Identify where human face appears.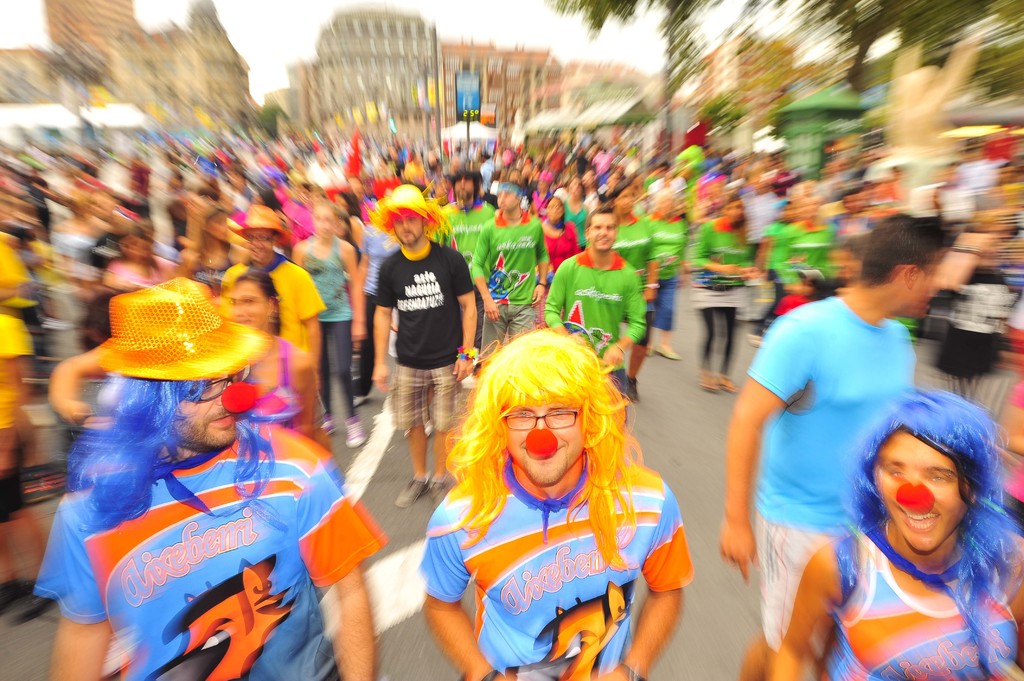
Appears at 391 220 419 241.
